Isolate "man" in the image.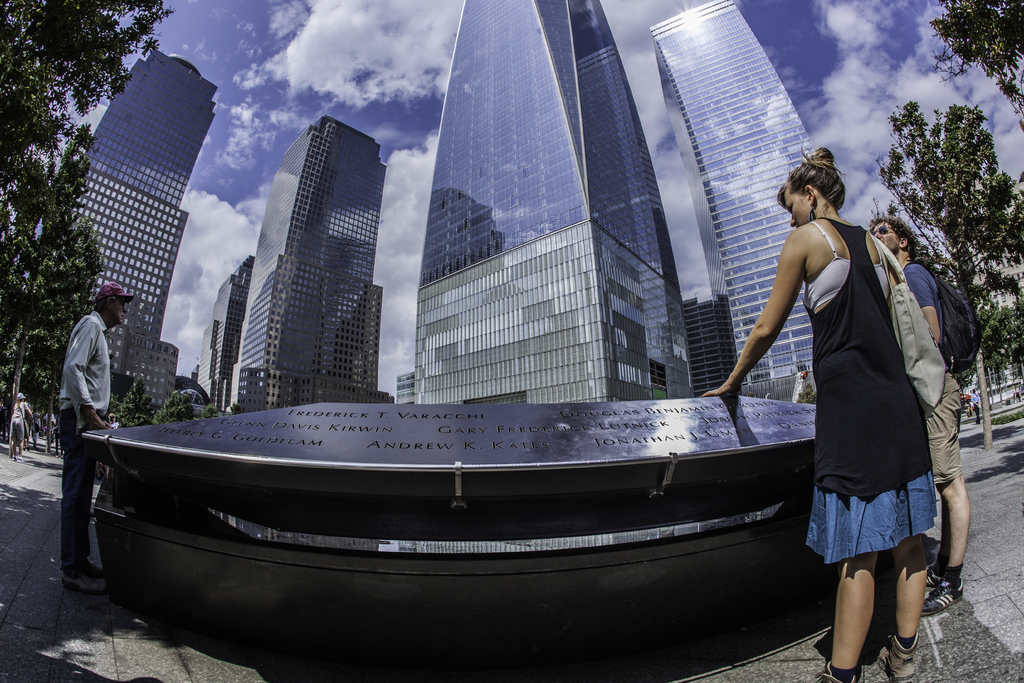
Isolated region: (left=51, top=277, right=124, bottom=490).
